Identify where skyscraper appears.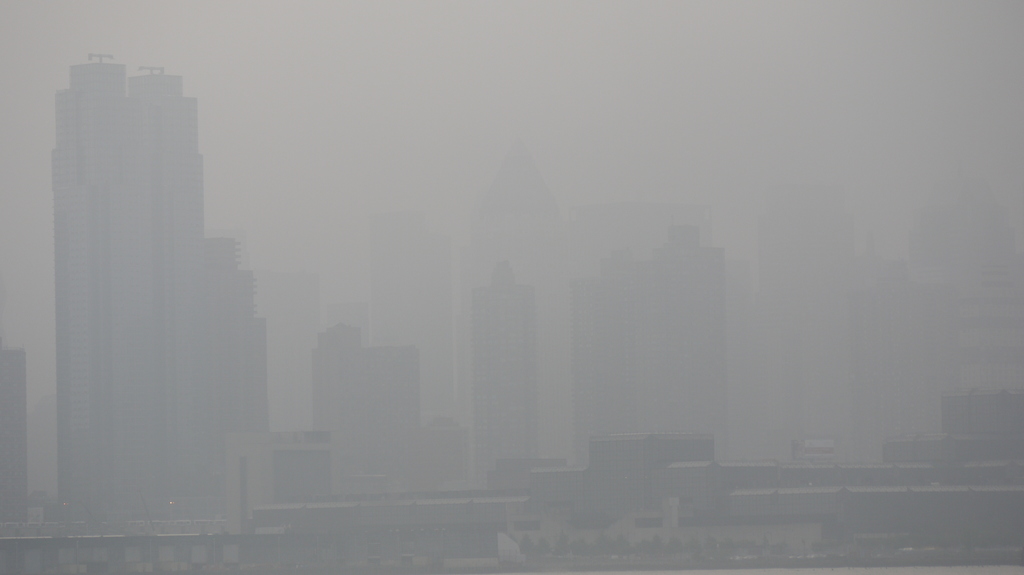
Appears at 44/44/210/515.
